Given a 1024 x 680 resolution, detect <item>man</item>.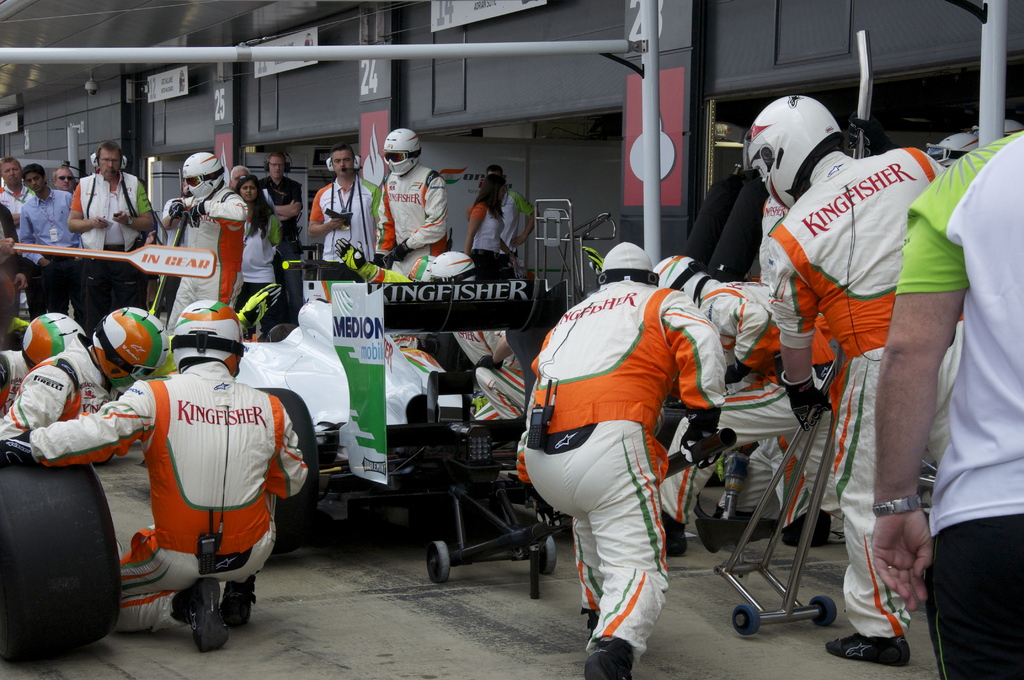
box(658, 251, 829, 550).
